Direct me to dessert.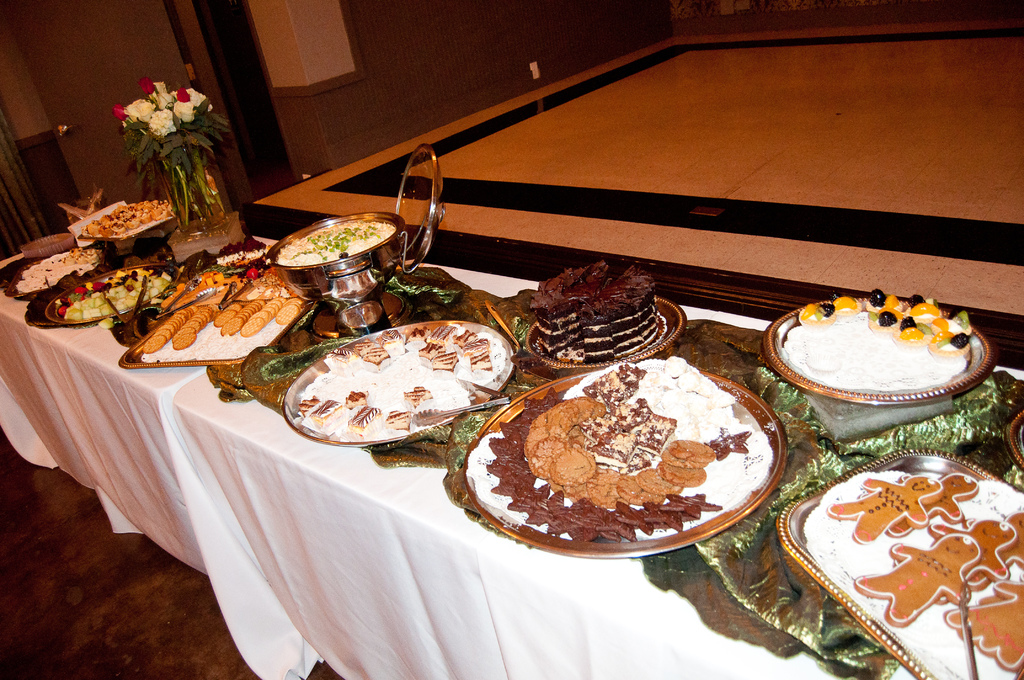
Direction: pyautogui.locateOnScreen(58, 270, 173, 320).
